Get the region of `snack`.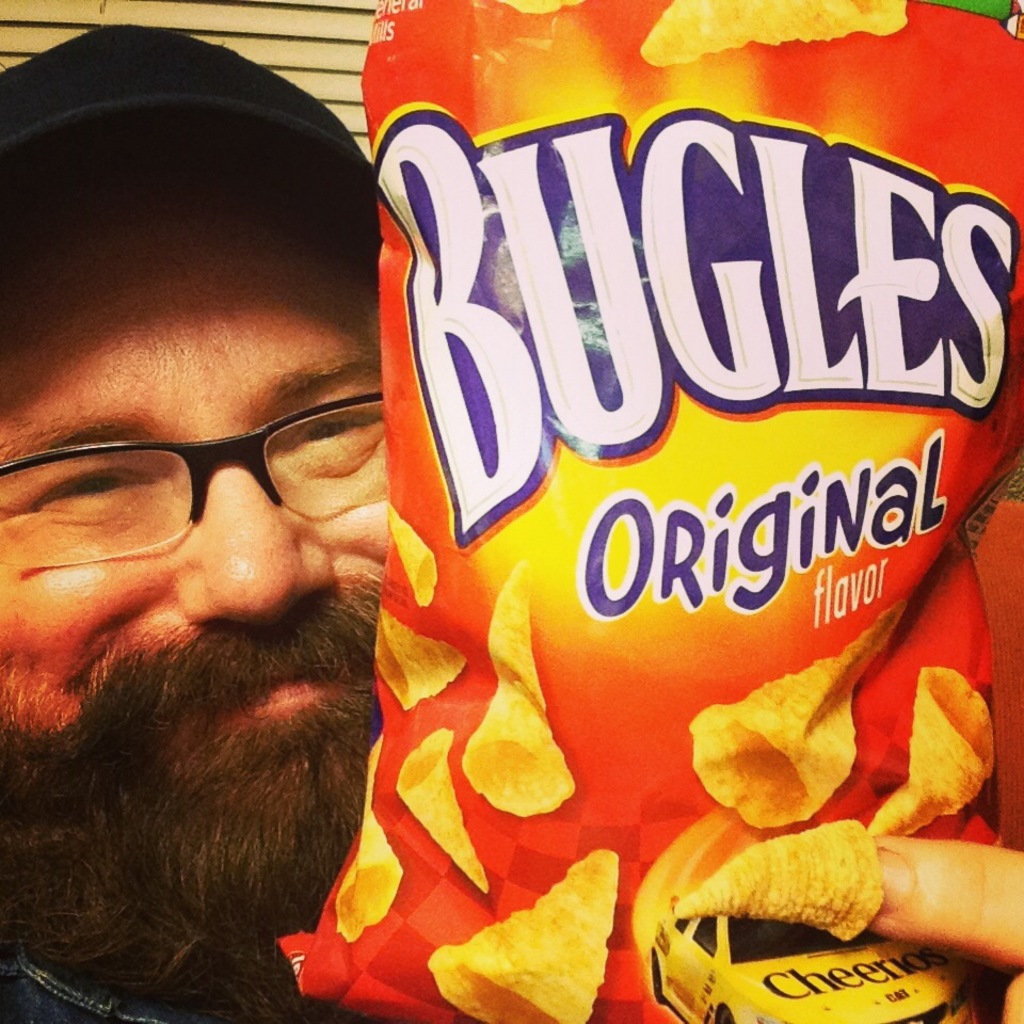
box(487, 0, 578, 14).
